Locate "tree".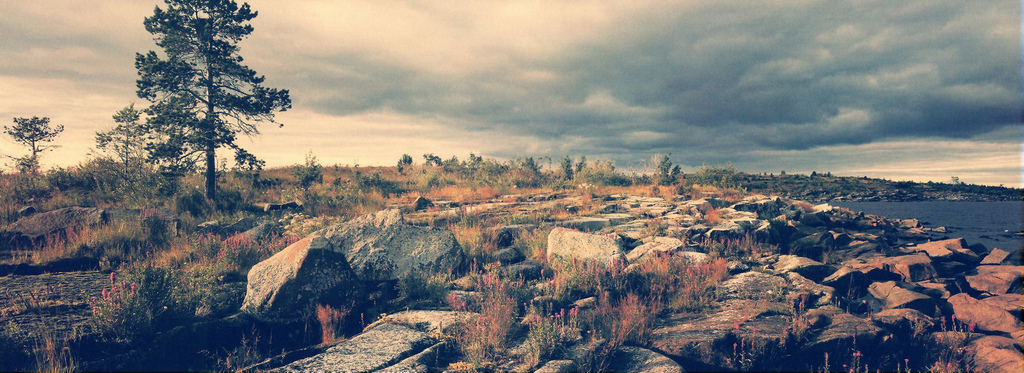
Bounding box: bbox=(108, 13, 278, 221).
